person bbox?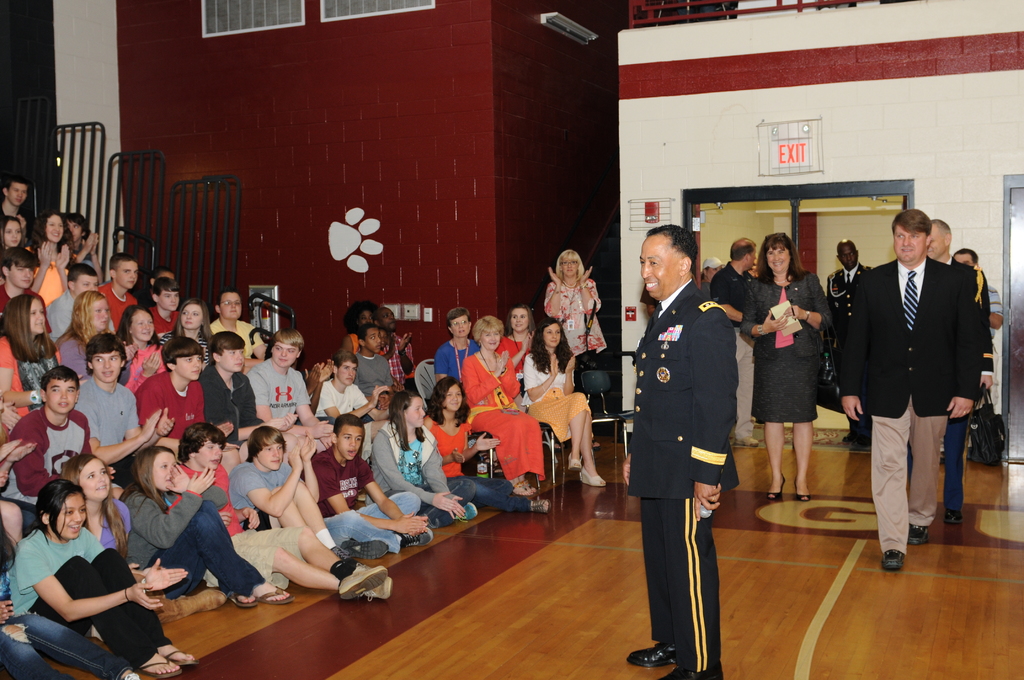
box=[917, 213, 995, 526]
